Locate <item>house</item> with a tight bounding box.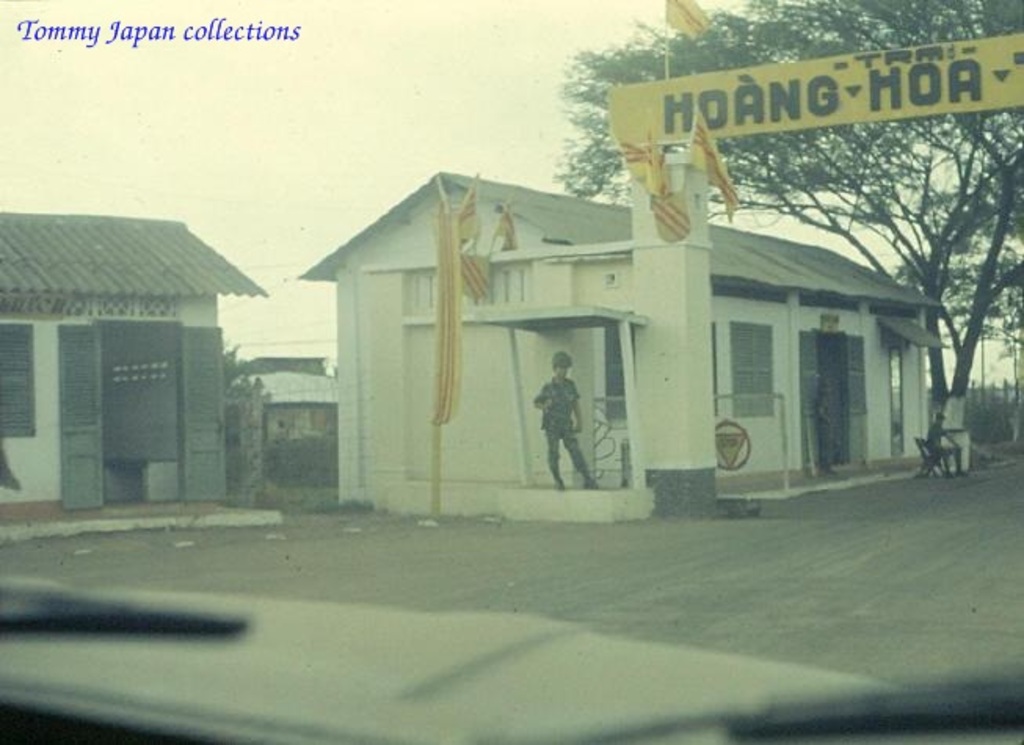
locate(223, 354, 336, 513).
